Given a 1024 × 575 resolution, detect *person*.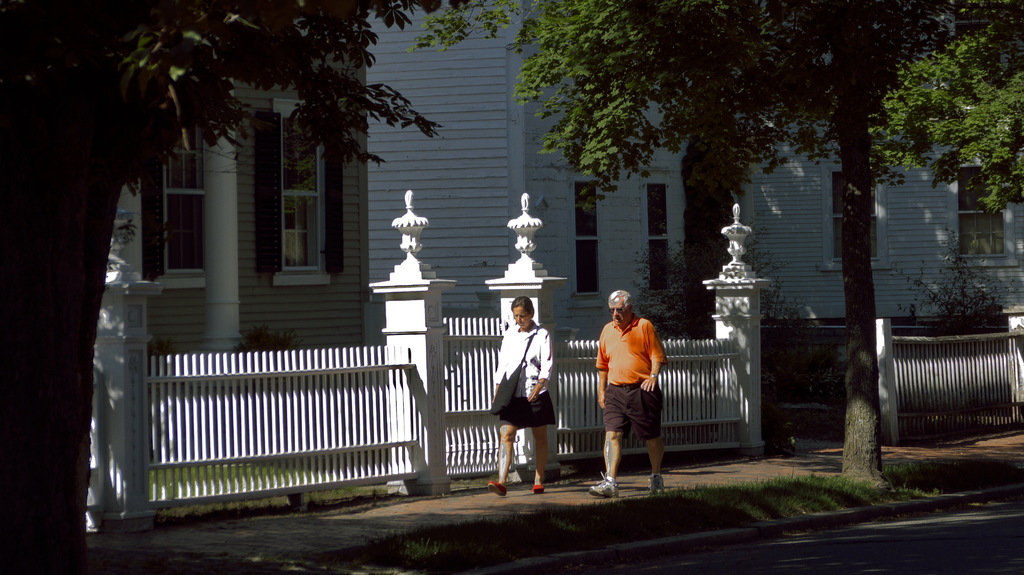
489,294,558,498.
